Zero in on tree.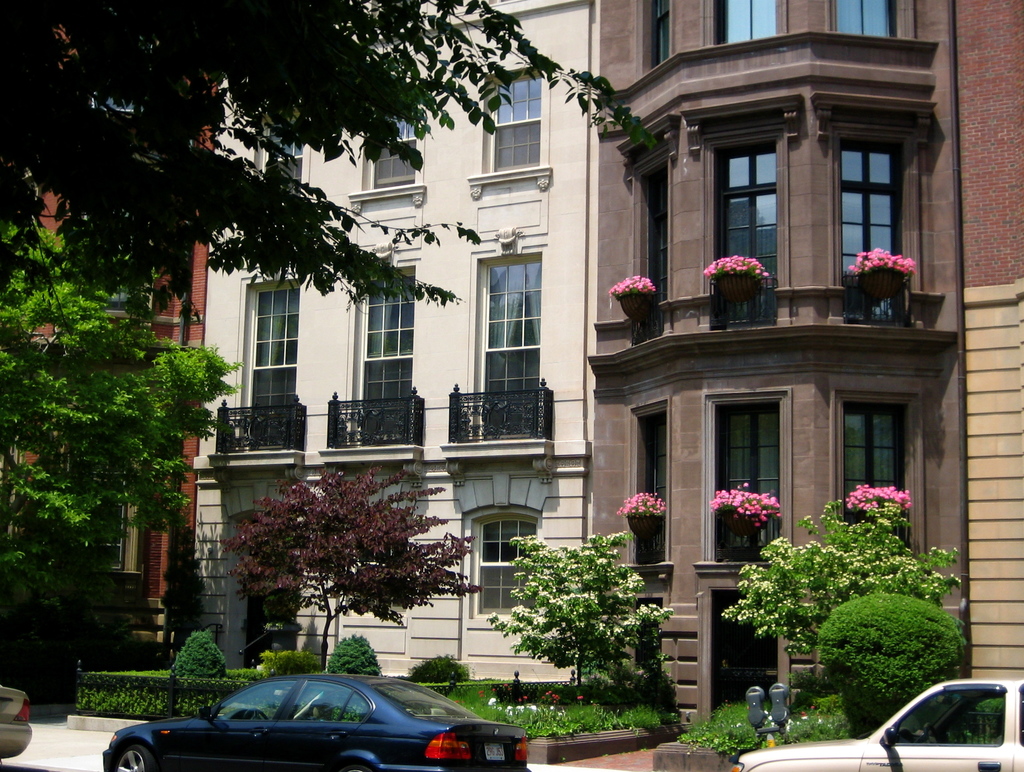
Zeroed in: bbox=(710, 493, 959, 667).
